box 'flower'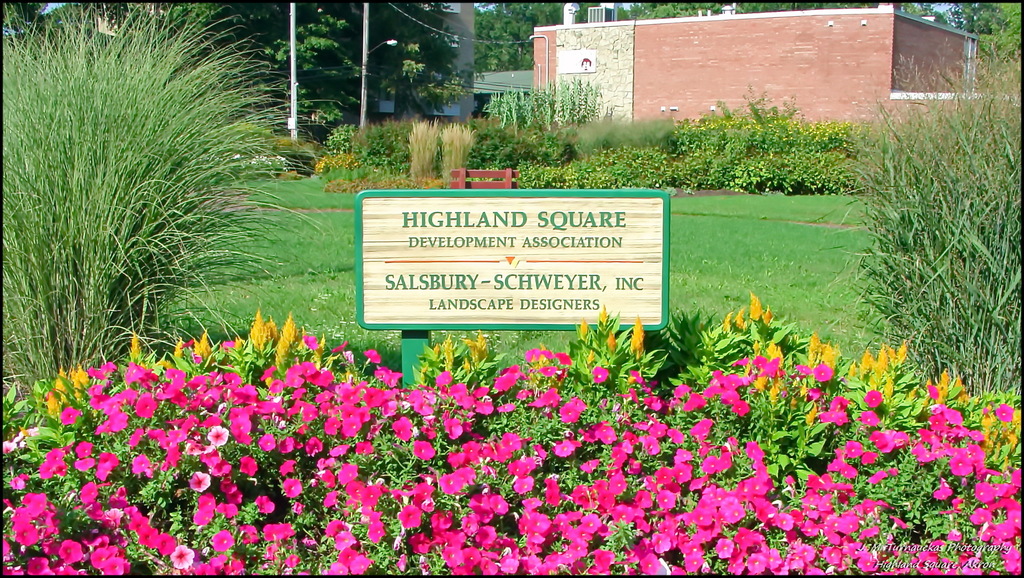
l=541, t=349, r=554, b=364
